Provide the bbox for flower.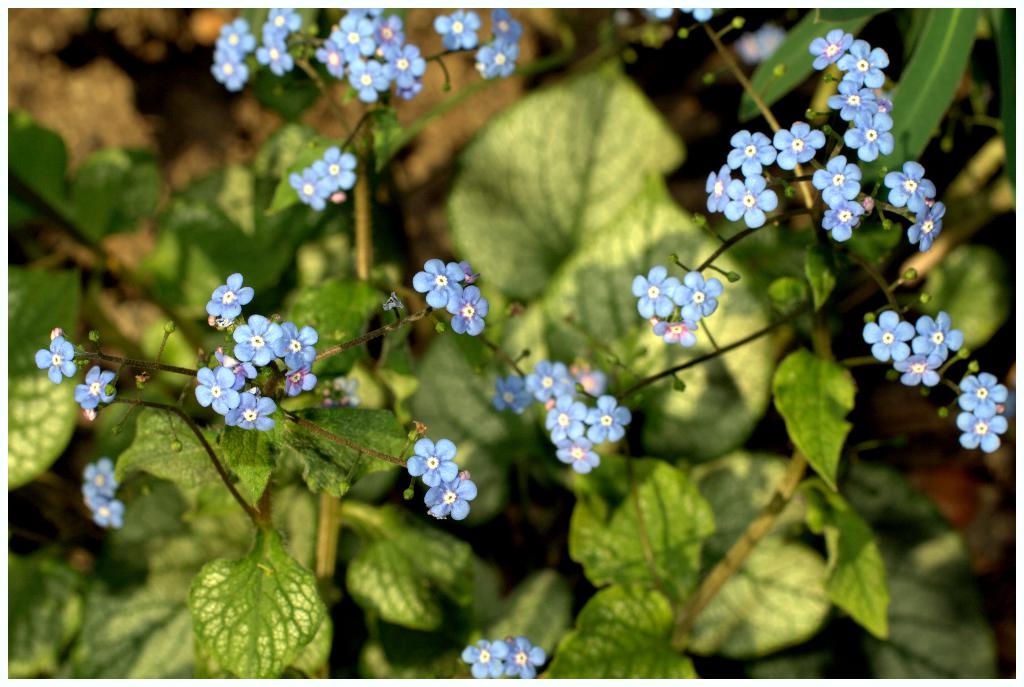
left=724, top=129, right=771, bottom=172.
